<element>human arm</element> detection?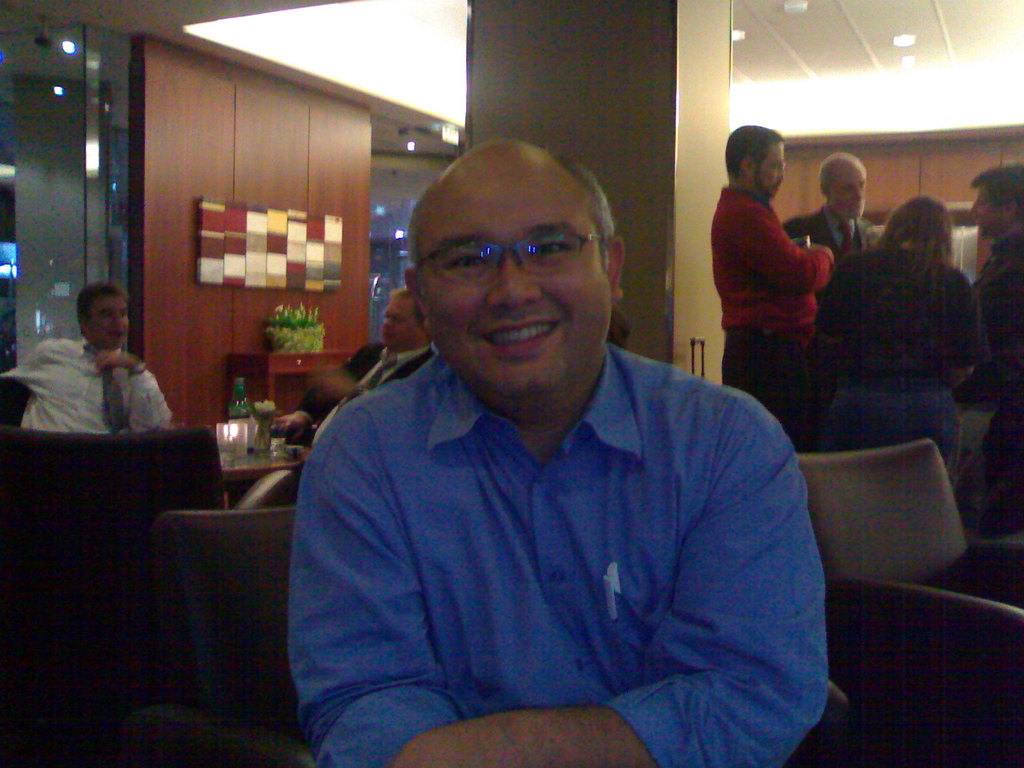
rect(4, 335, 38, 392)
